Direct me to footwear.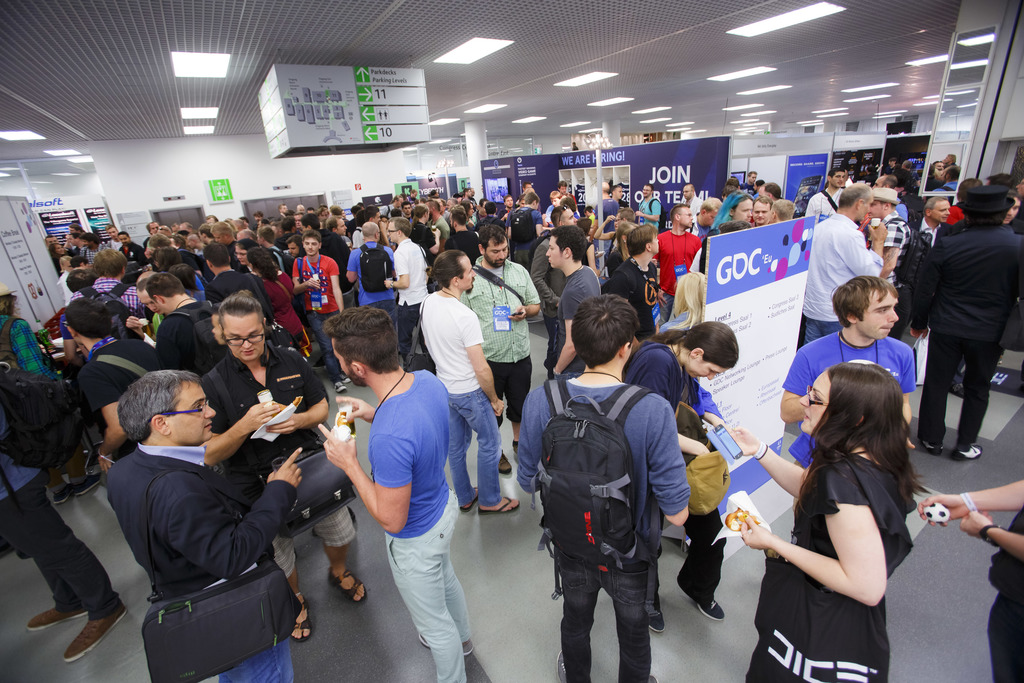
Direction: (x1=333, y1=374, x2=351, y2=393).
